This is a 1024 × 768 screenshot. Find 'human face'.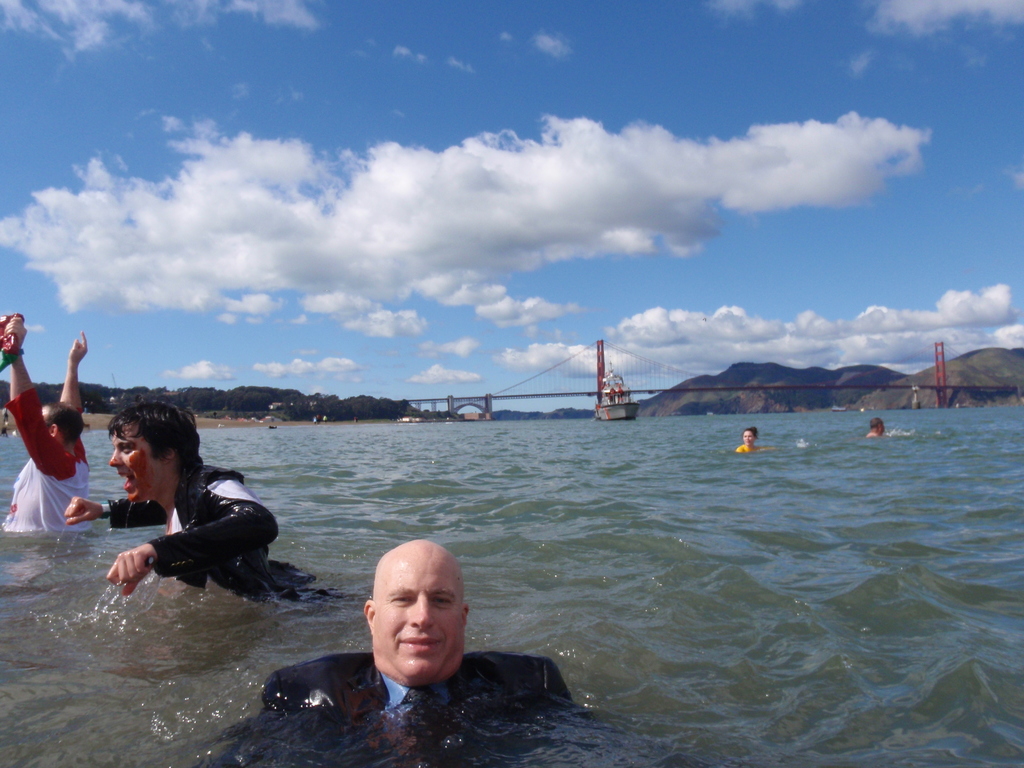
Bounding box: region(111, 422, 168, 503).
